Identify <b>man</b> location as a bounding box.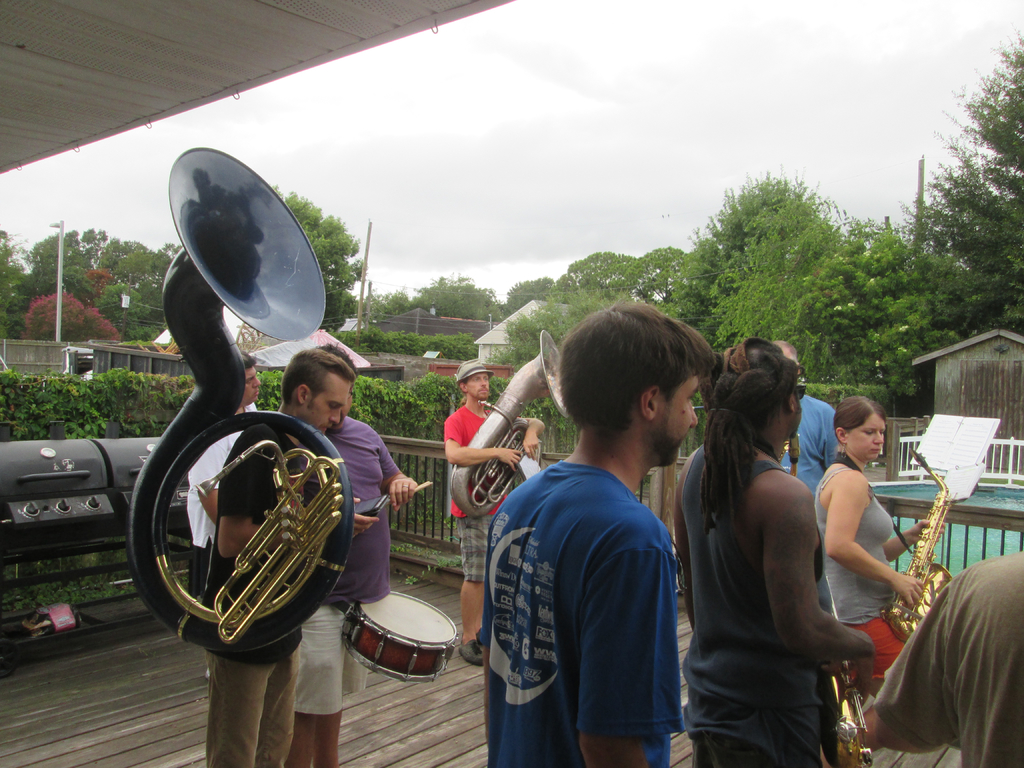
<region>769, 336, 845, 584</region>.
